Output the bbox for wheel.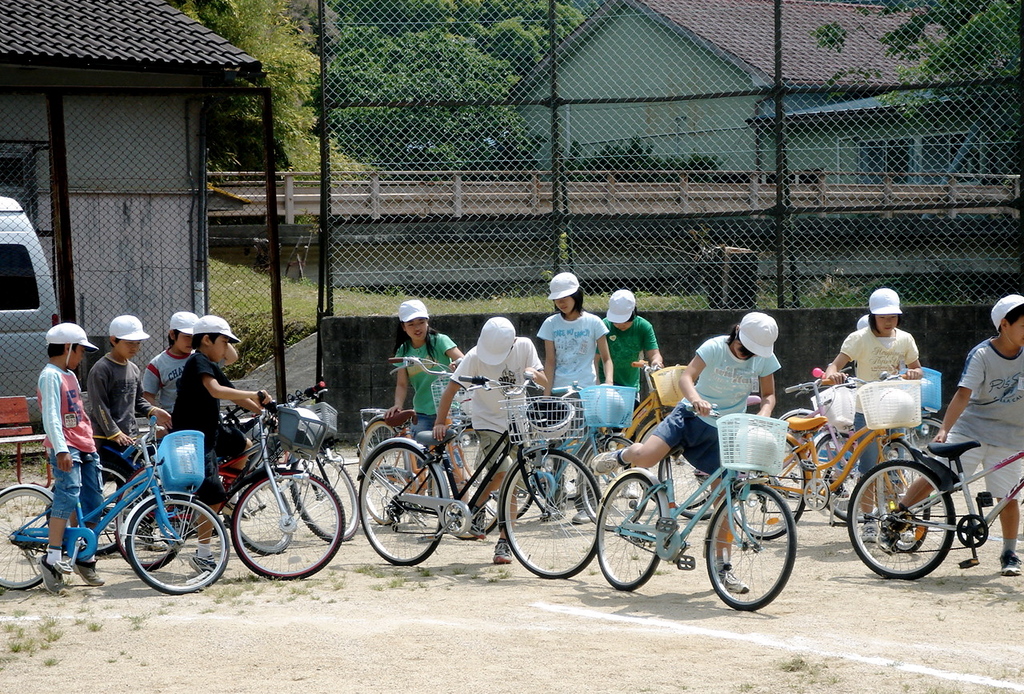
x1=705, y1=479, x2=800, y2=610.
